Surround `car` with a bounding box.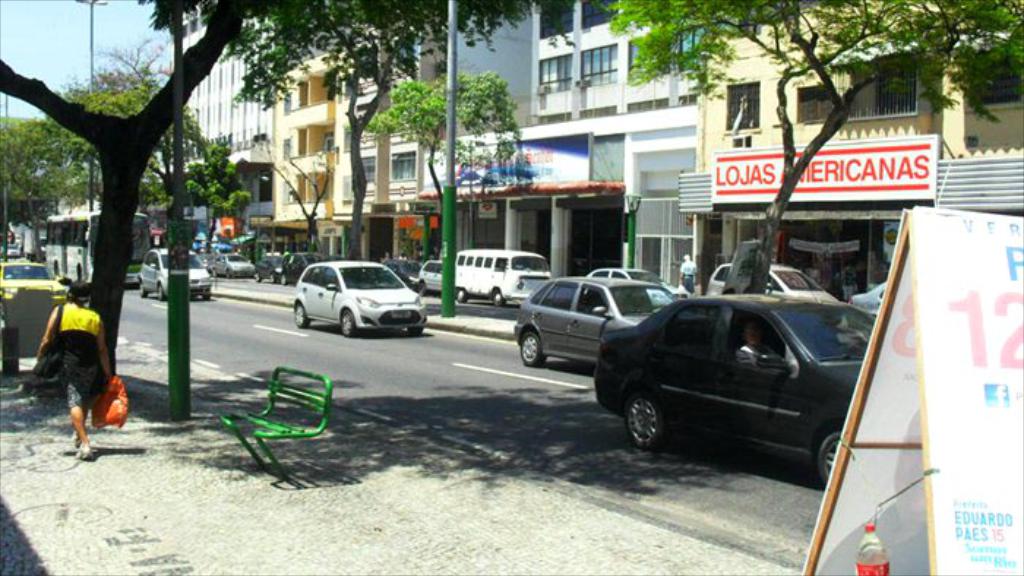
bbox(515, 275, 670, 367).
